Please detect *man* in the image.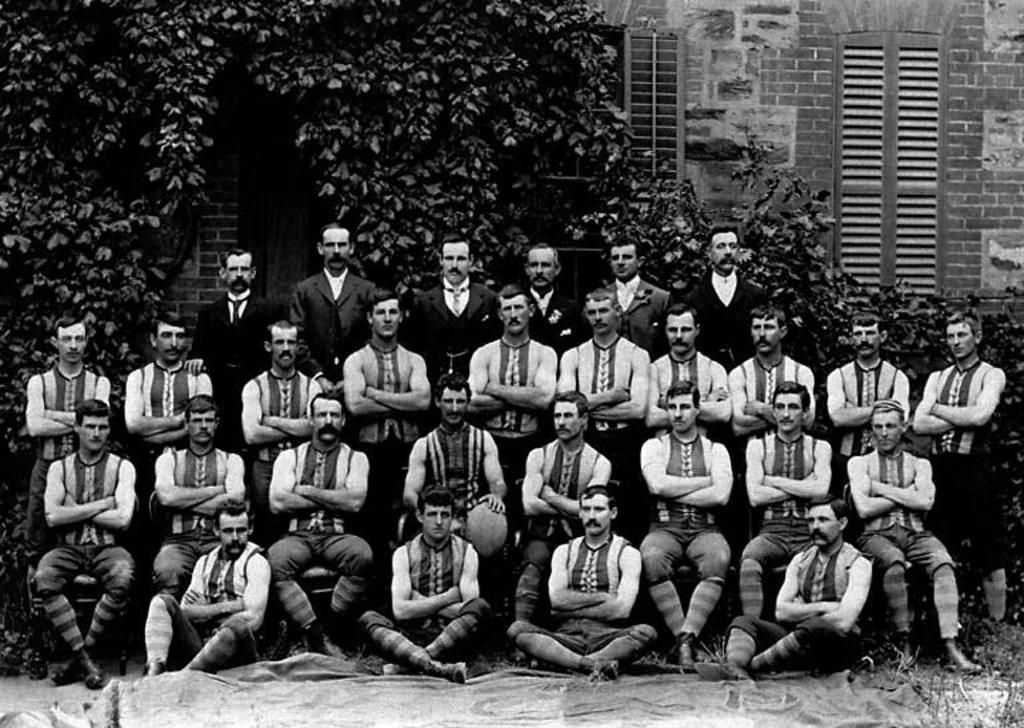
<bbox>339, 285, 425, 564</bbox>.
